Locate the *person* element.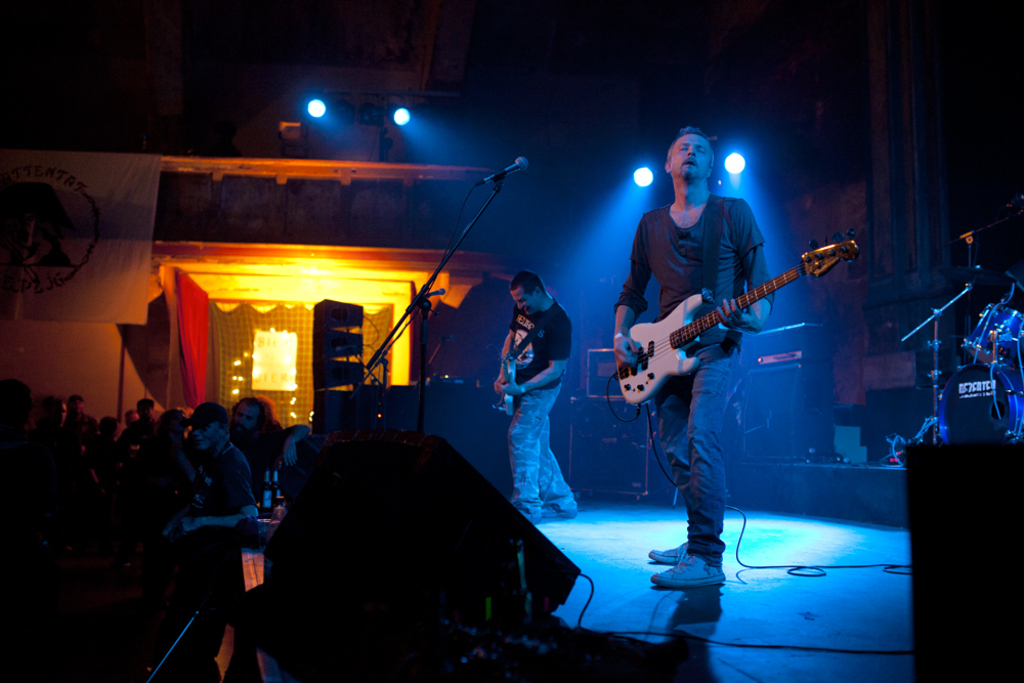
Element bbox: bbox(493, 265, 587, 520).
